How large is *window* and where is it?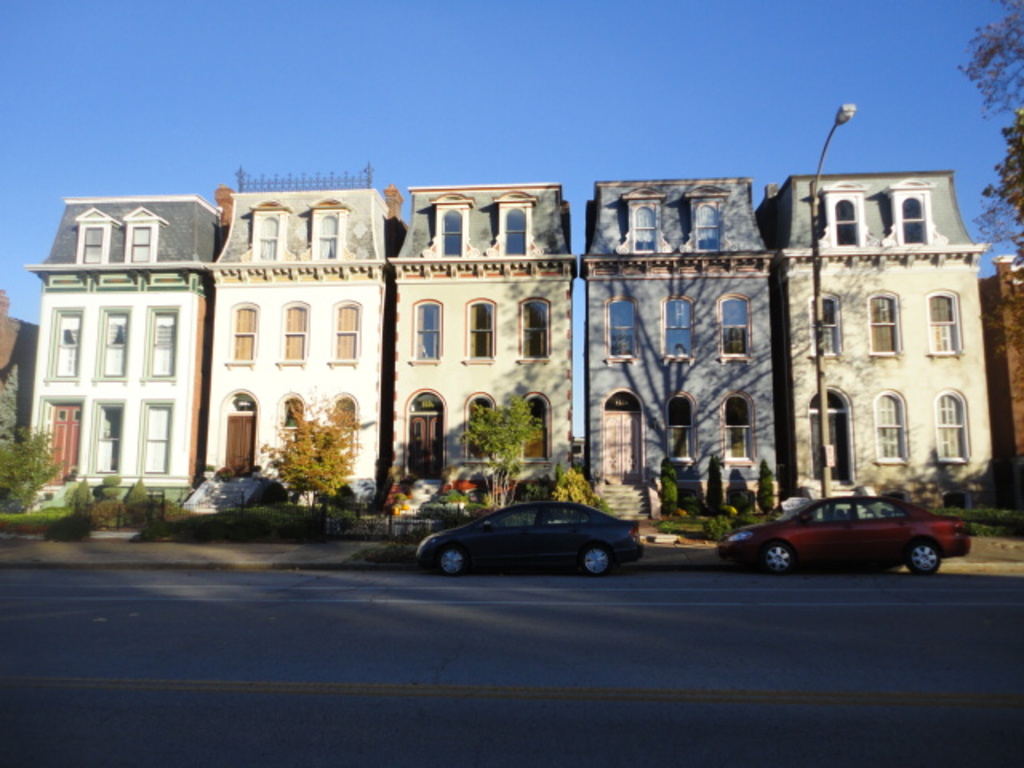
Bounding box: crop(518, 398, 557, 466).
